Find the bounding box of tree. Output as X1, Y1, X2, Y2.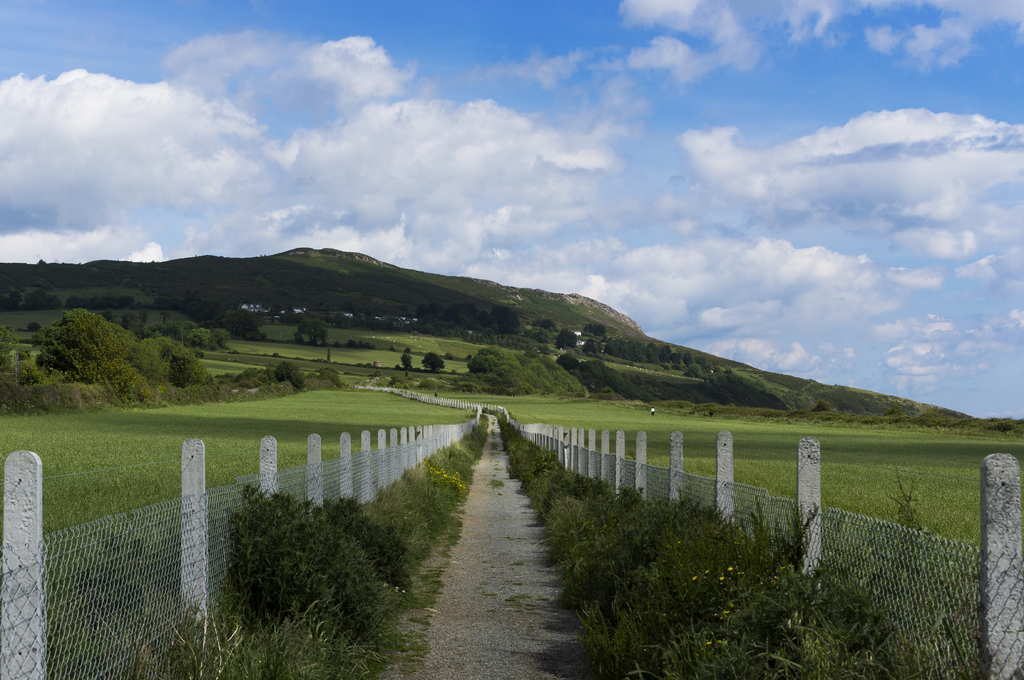
536, 320, 558, 328.
